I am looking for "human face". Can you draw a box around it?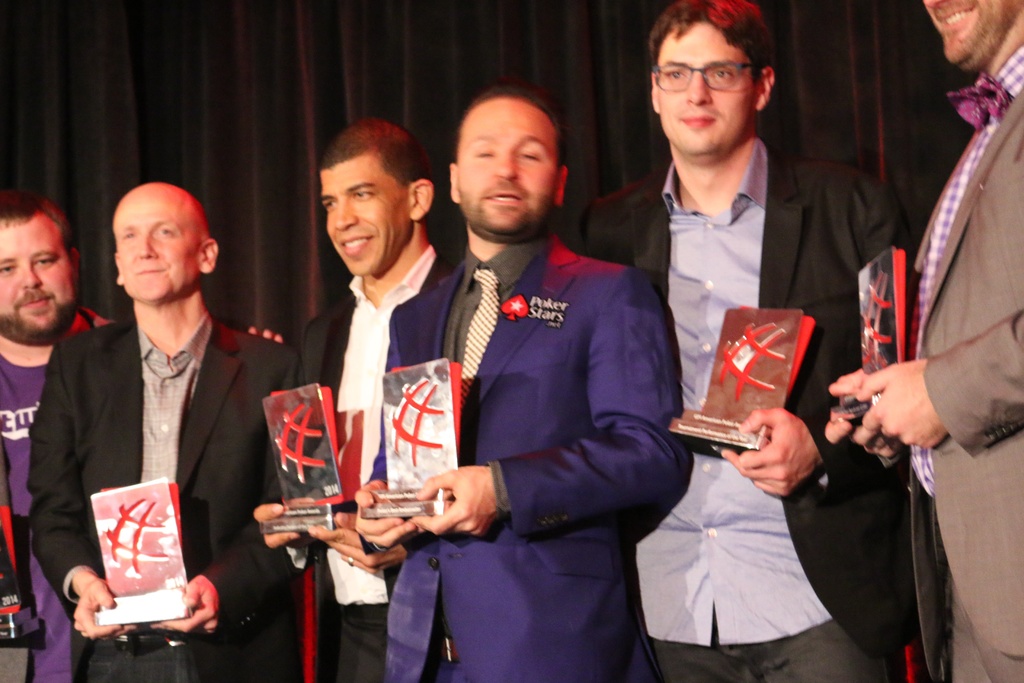
Sure, the bounding box is 657, 12, 753, 159.
